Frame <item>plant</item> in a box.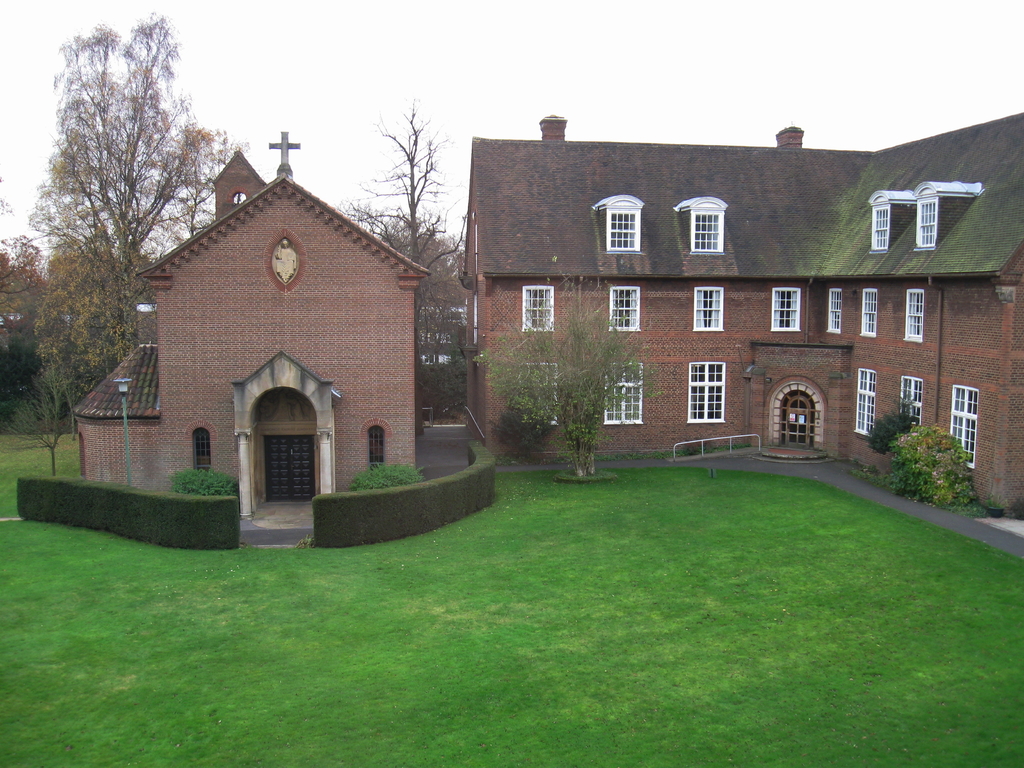
<region>167, 466, 242, 498</region>.
